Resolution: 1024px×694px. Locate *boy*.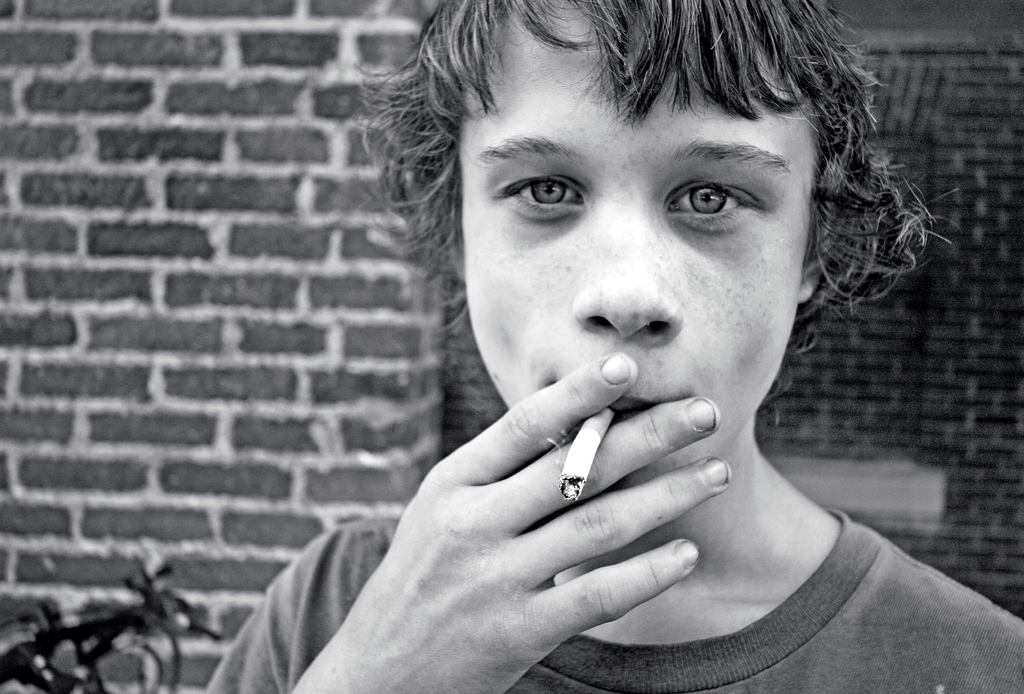
detection(184, 38, 961, 678).
